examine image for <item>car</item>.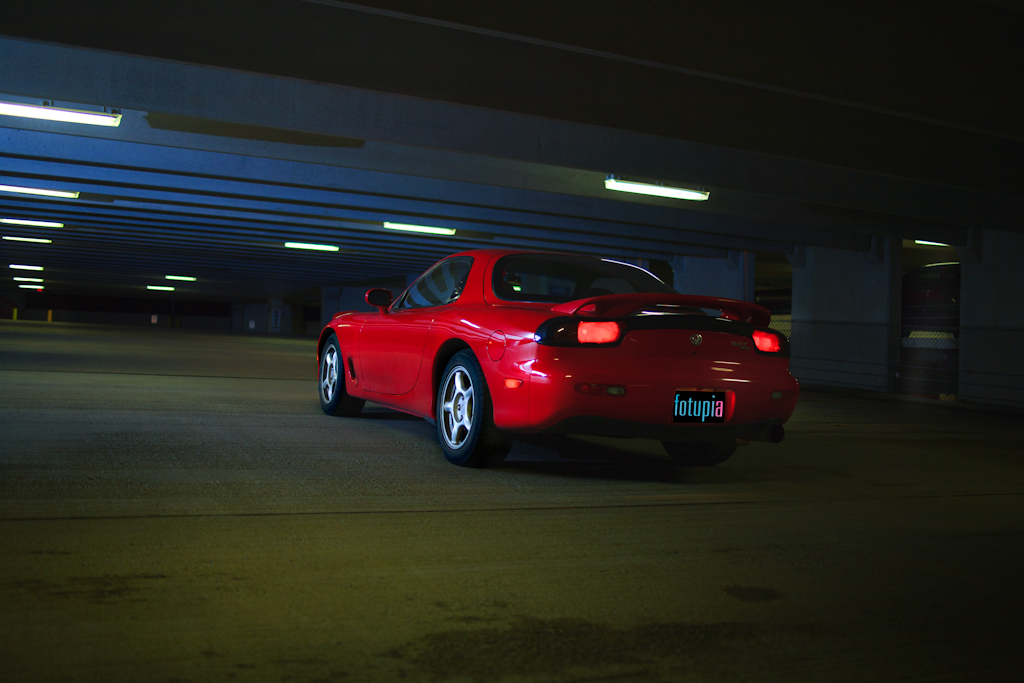
Examination result: bbox=(316, 234, 796, 476).
